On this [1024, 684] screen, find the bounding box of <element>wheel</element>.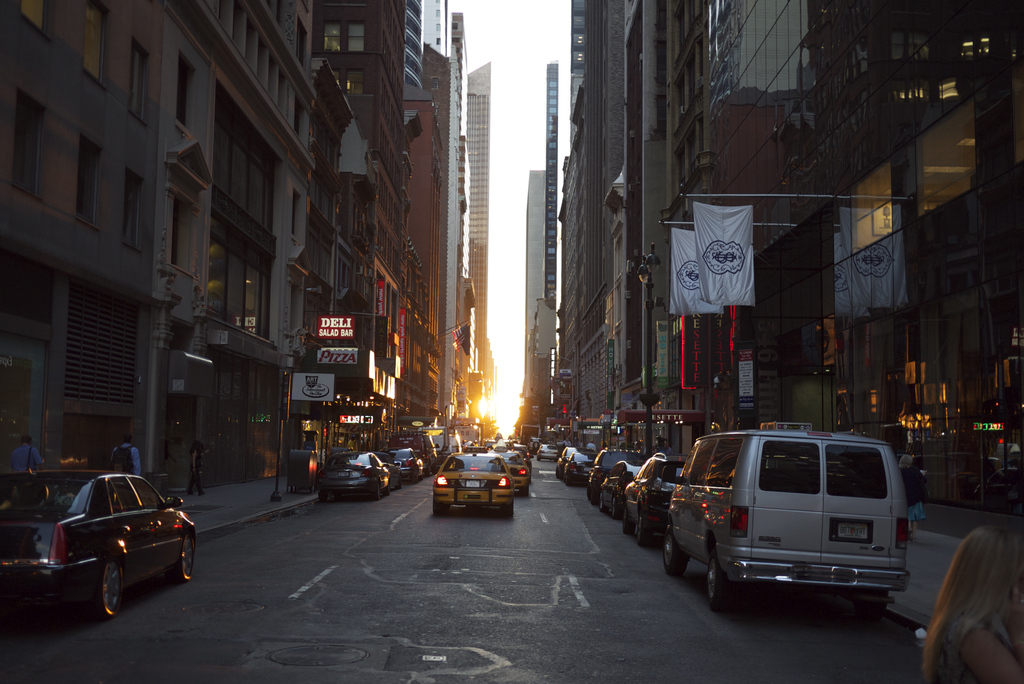
Bounding box: [left=520, top=485, right=529, bottom=498].
